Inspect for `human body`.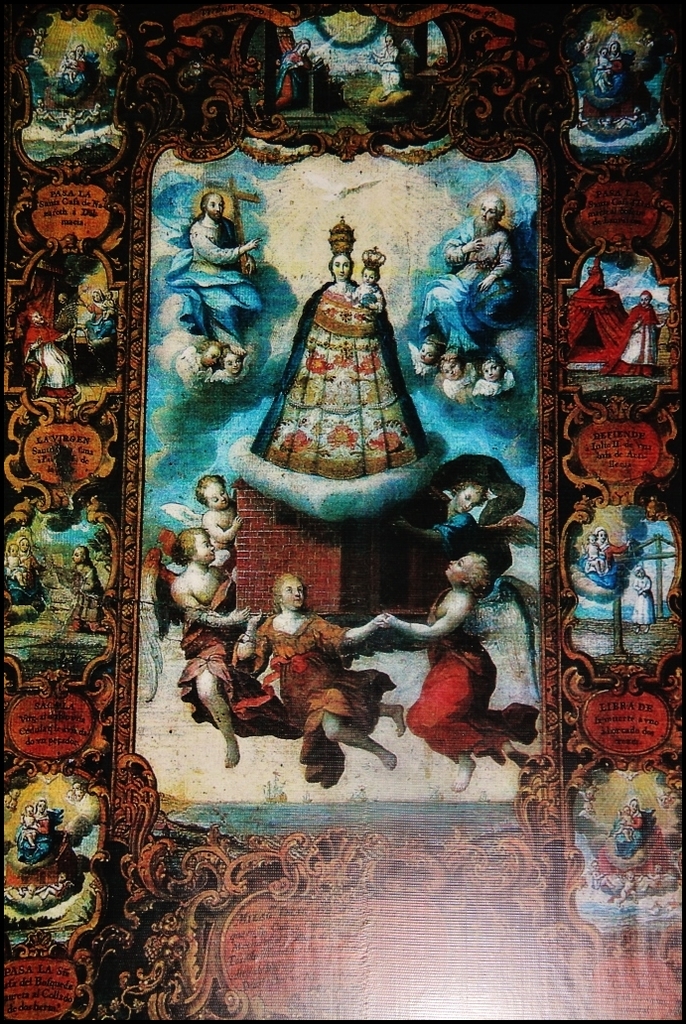
Inspection: [634,565,656,634].
